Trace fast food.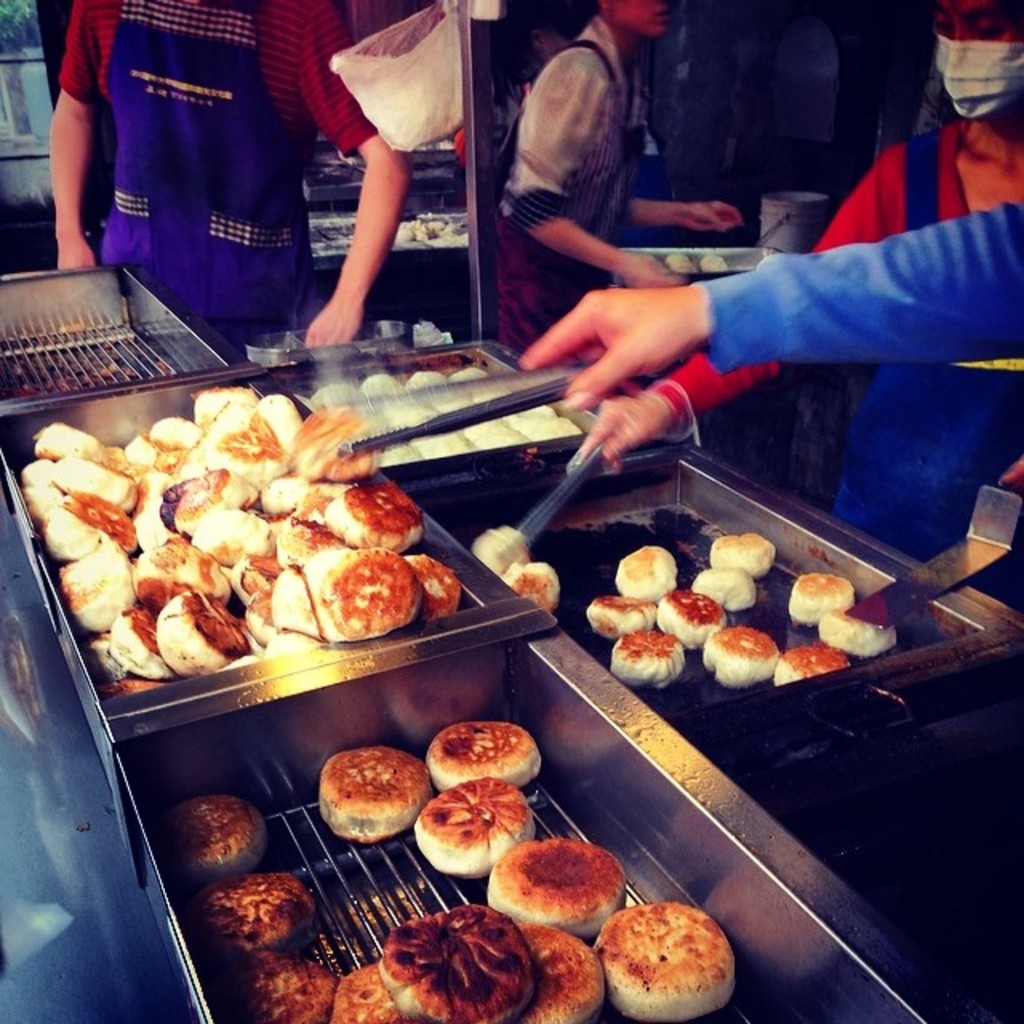
Traced to left=502, top=562, right=558, bottom=619.
